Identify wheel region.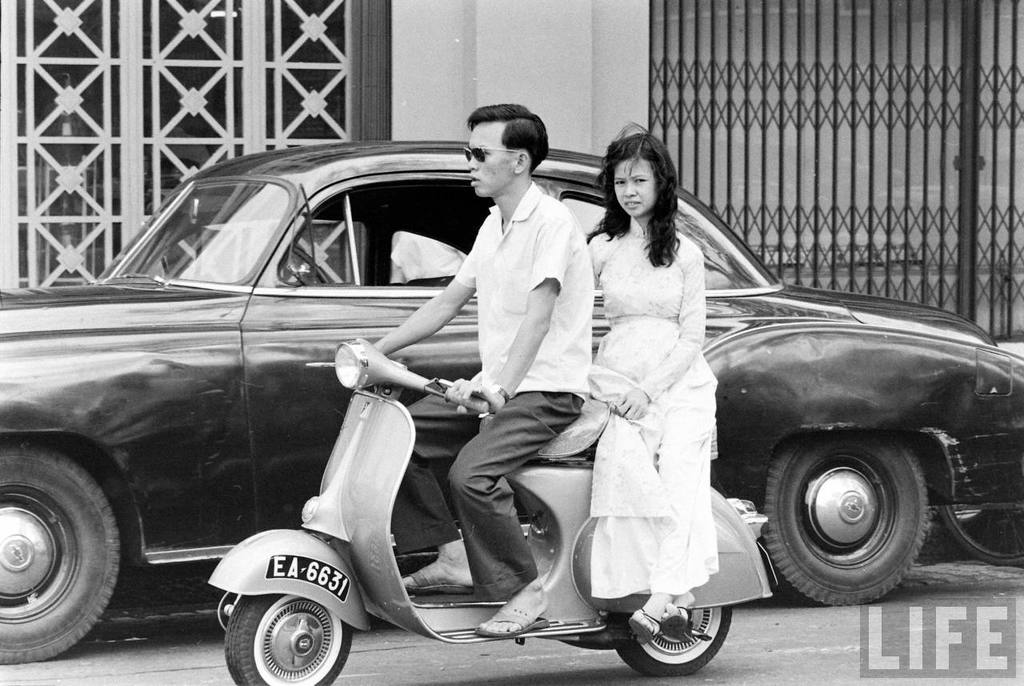
Region: box=[222, 593, 354, 685].
